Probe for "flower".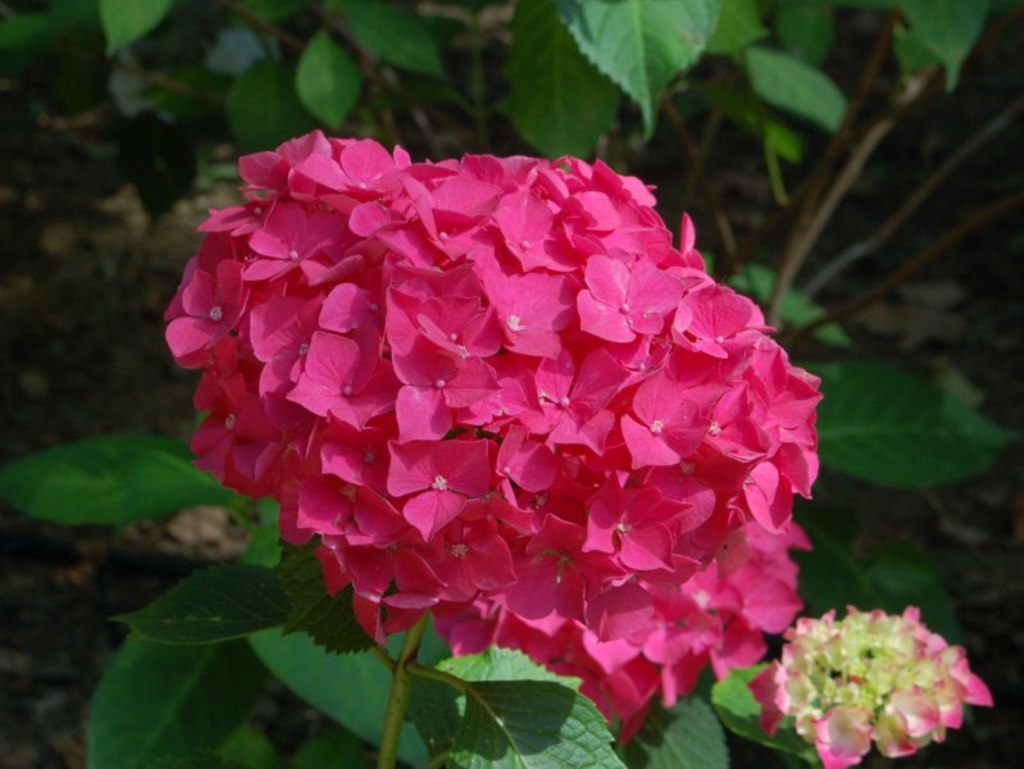
Probe result: [185, 106, 806, 728].
